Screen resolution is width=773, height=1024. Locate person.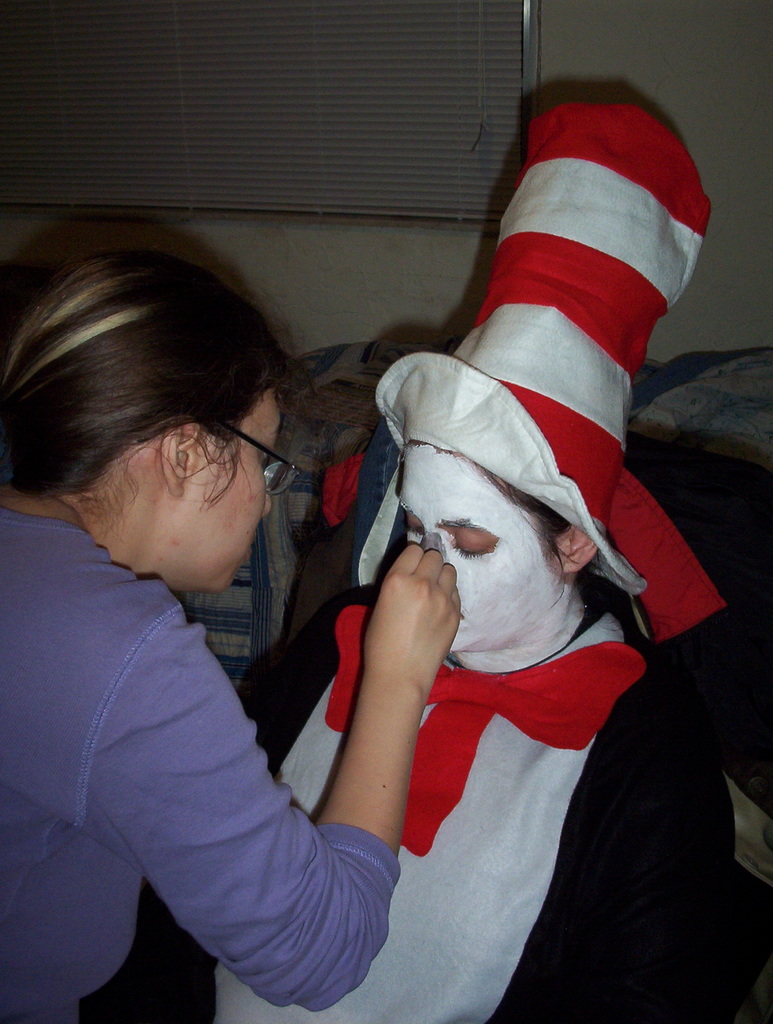
box(69, 99, 772, 1023).
